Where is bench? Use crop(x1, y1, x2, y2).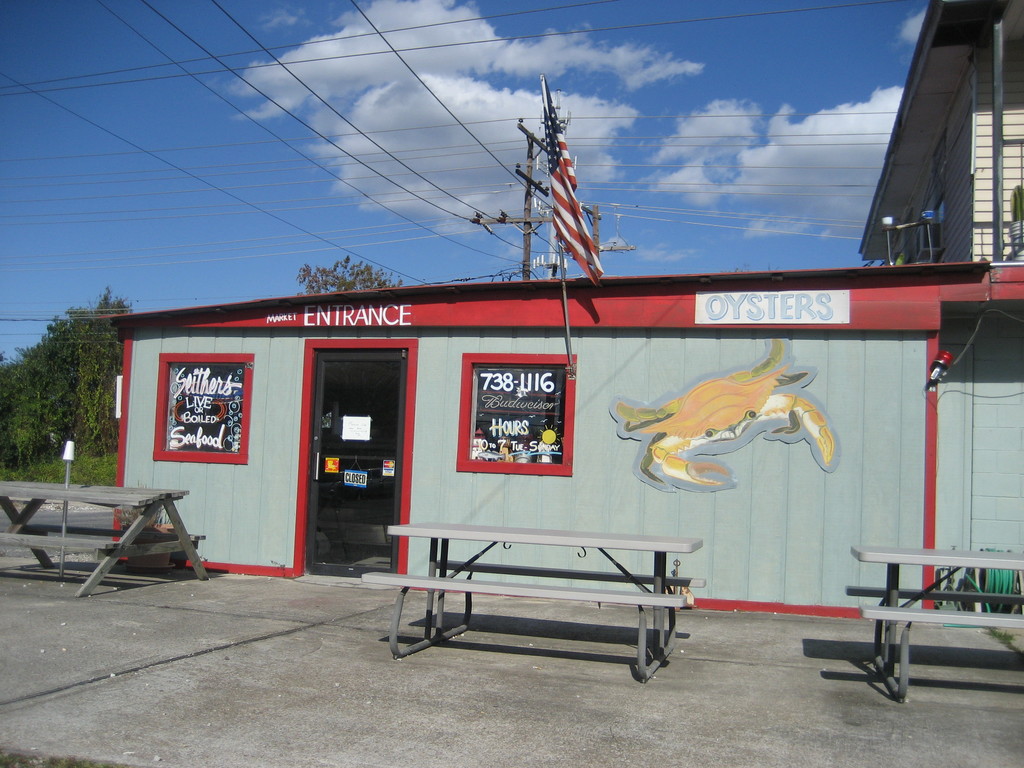
crop(845, 541, 1023, 705).
